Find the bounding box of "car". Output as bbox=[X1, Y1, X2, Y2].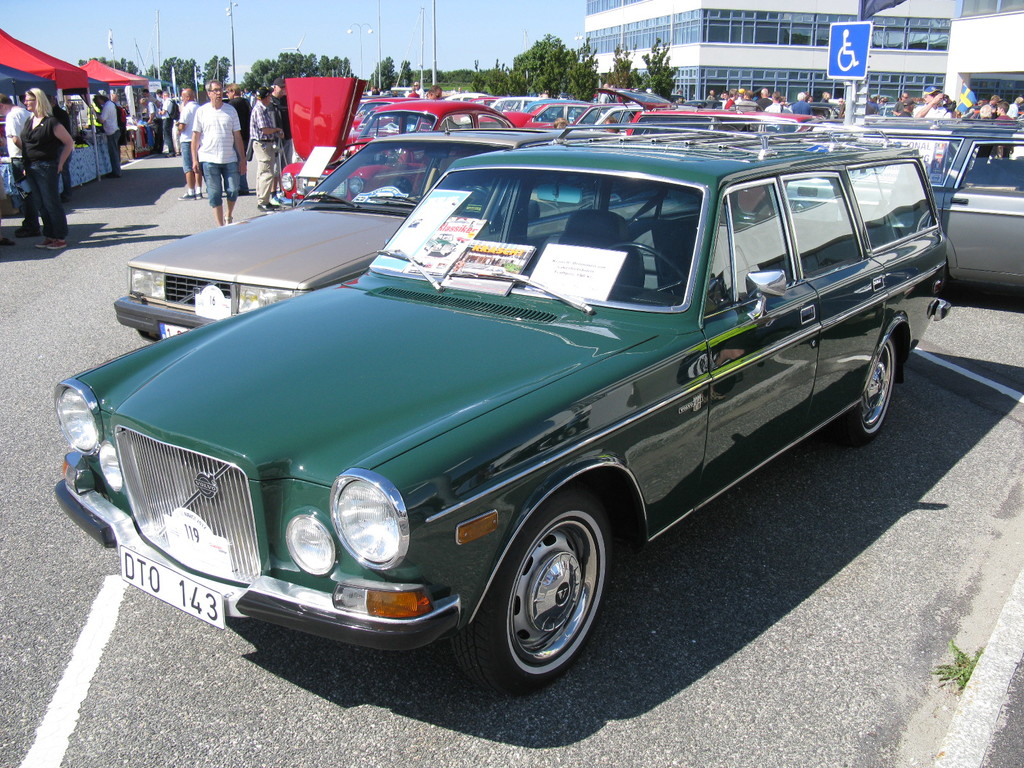
bbox=[45, 132, 952, 701].
